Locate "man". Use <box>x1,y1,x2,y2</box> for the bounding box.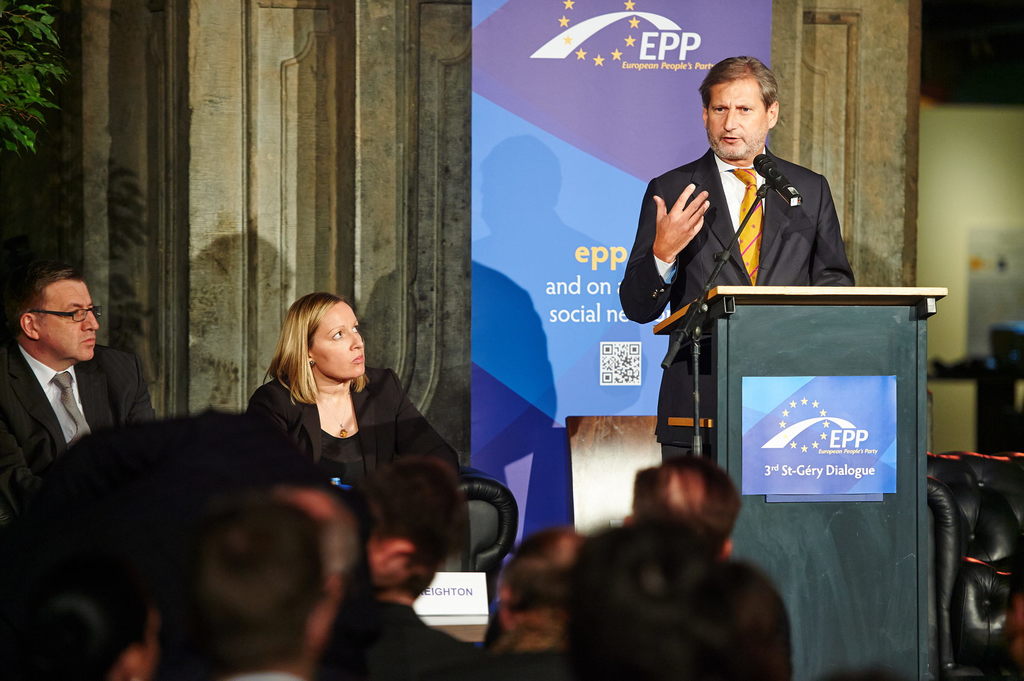
<box>621,449,744,565</box>.
